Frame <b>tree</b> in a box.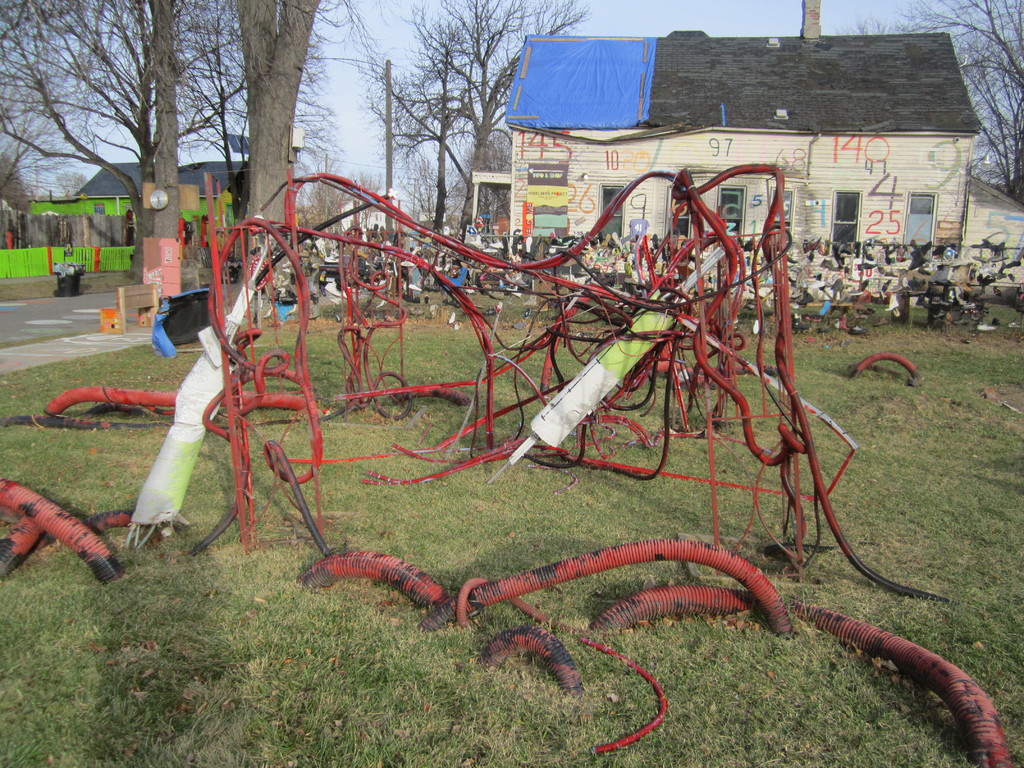
(360, 0, 587, 239).
